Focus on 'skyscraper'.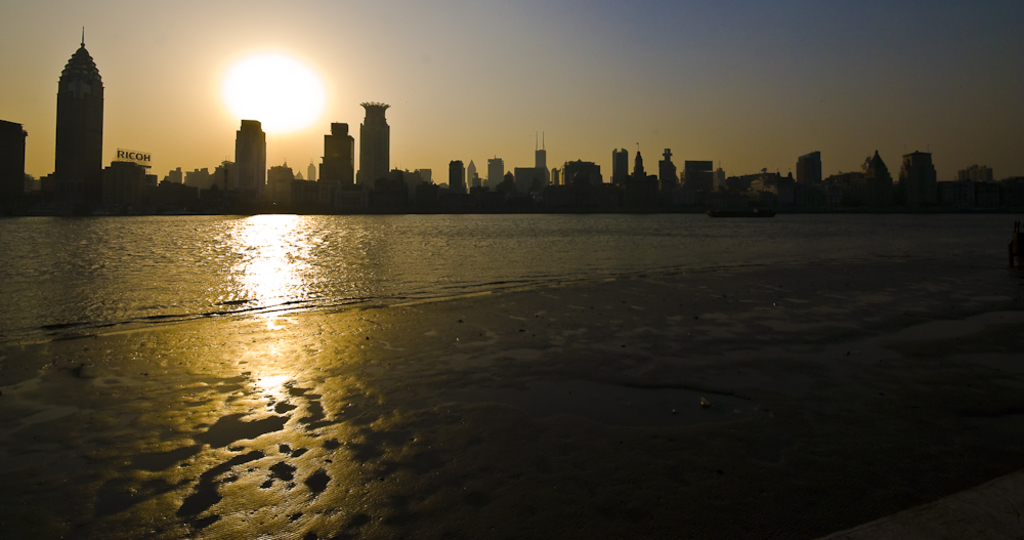
Focused at bbox=(22, 19, 111, 205).
